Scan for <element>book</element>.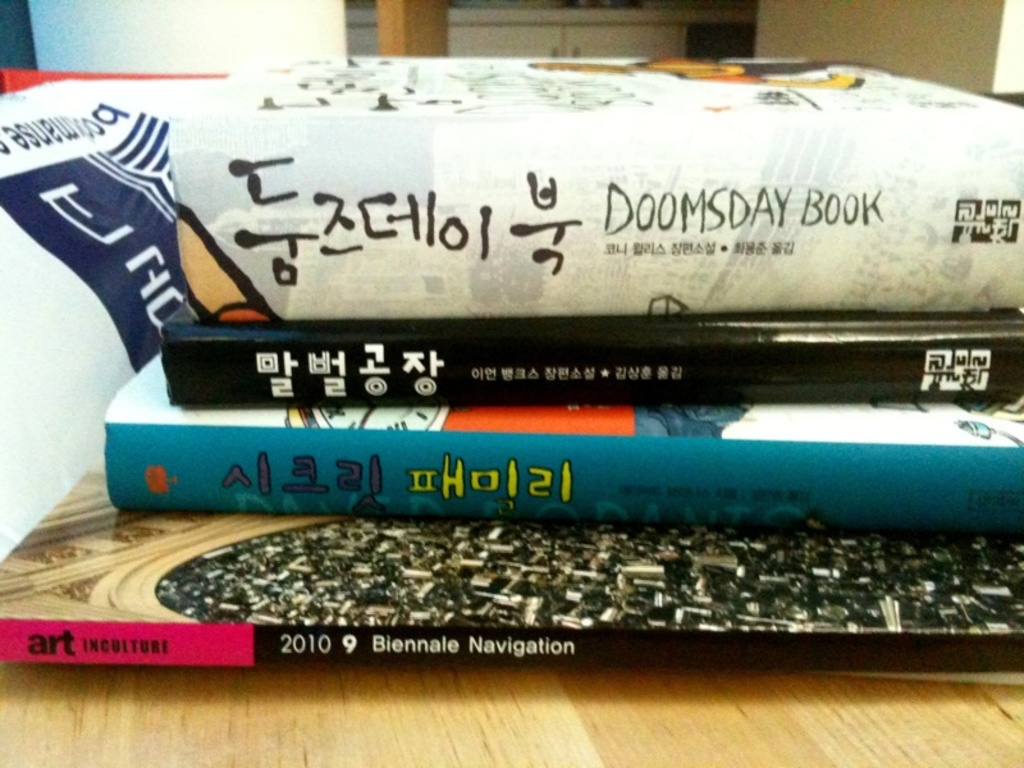
Scan result: (177,55,1023,321).
